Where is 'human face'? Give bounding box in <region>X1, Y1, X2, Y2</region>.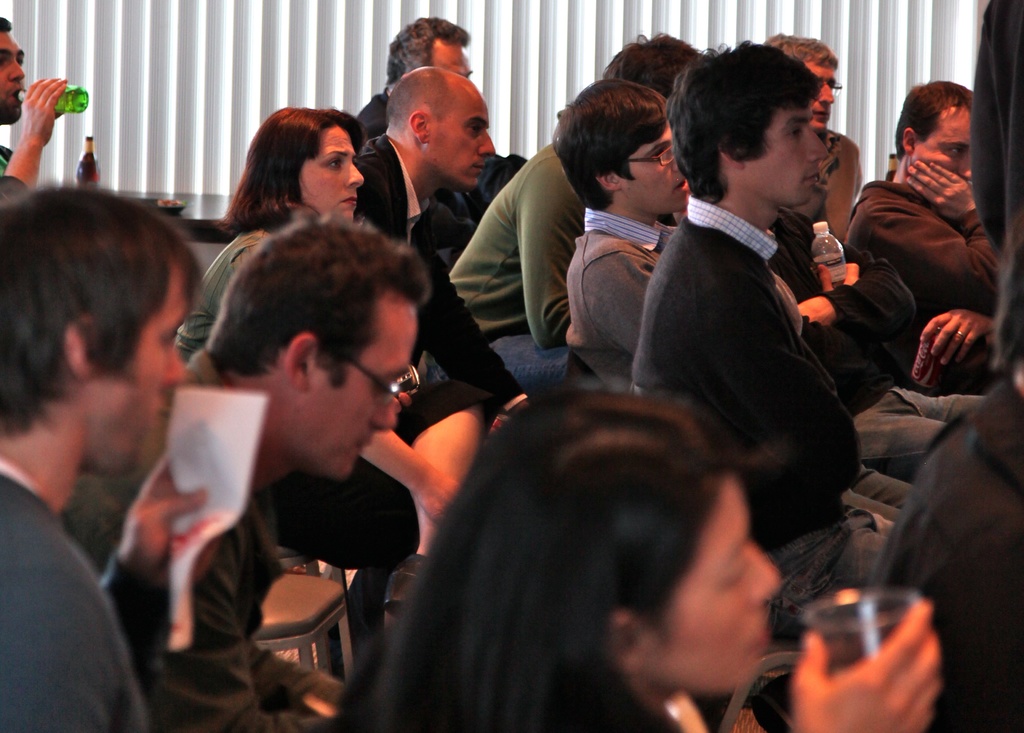
<region>913, 106, 971, 182</region>.
